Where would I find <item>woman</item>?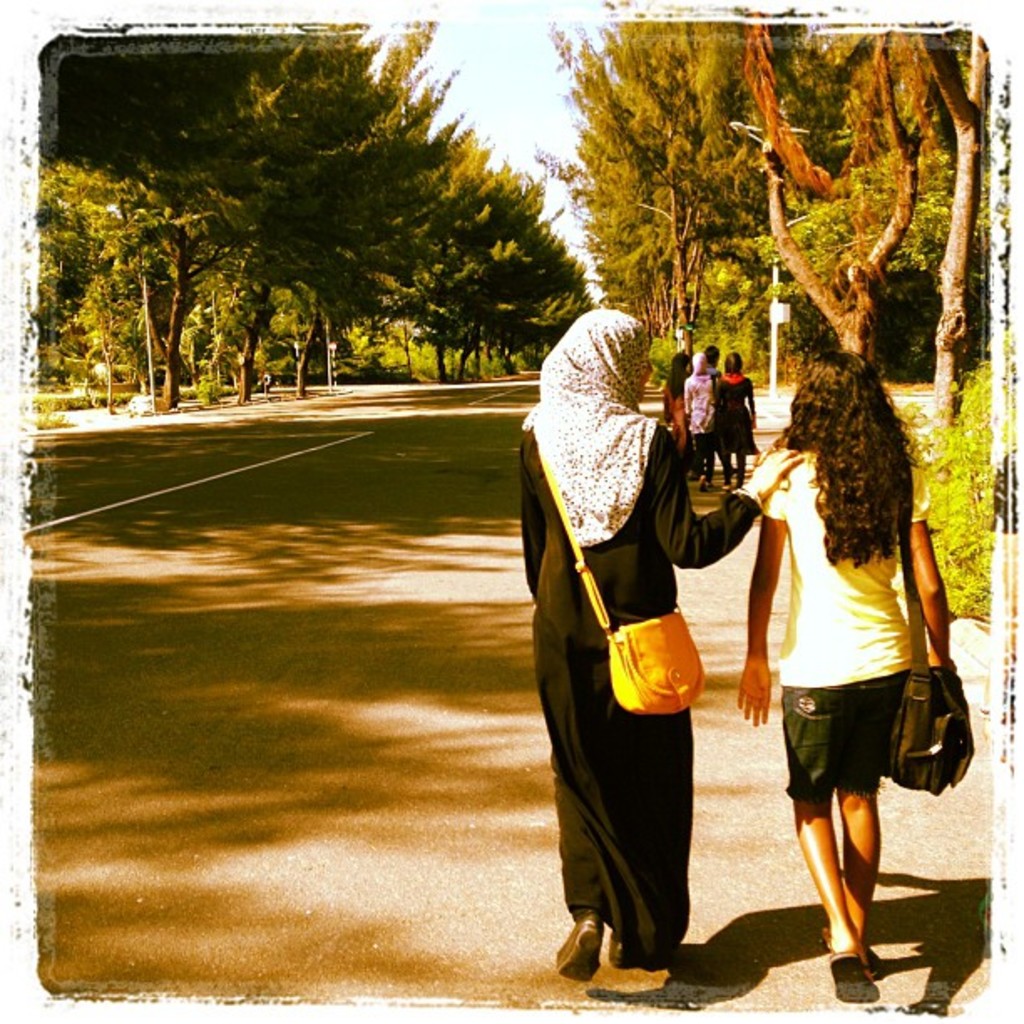
At <box>559,320,758,996</box>.
